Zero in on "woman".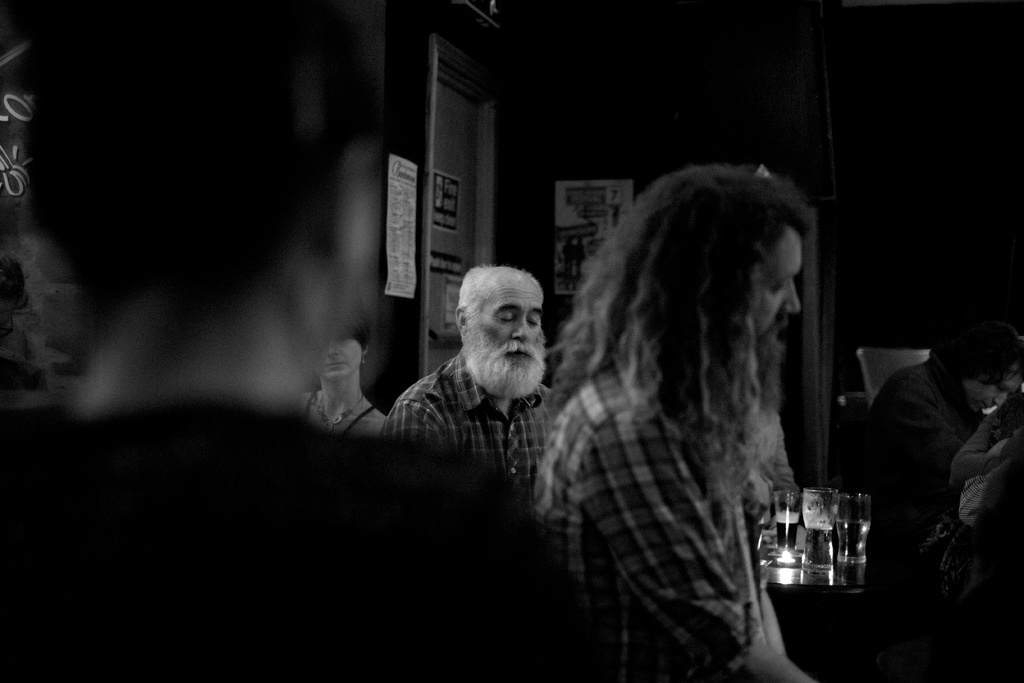
Zeroed in: 291:309:390:441.
